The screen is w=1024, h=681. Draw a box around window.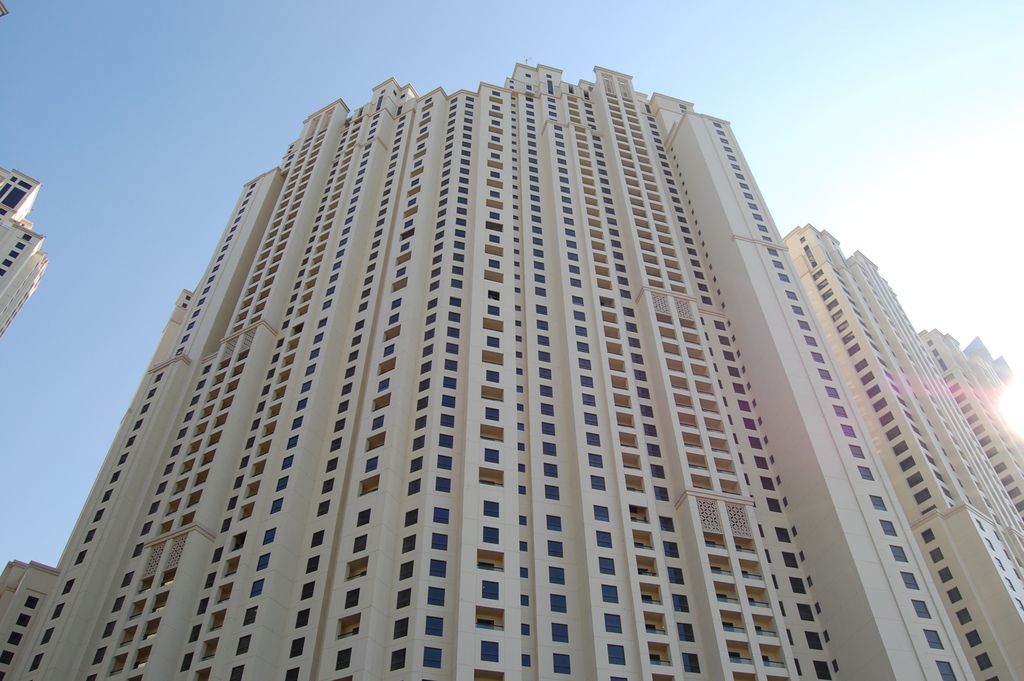
<region>648, 121, 657, 131</region>.
